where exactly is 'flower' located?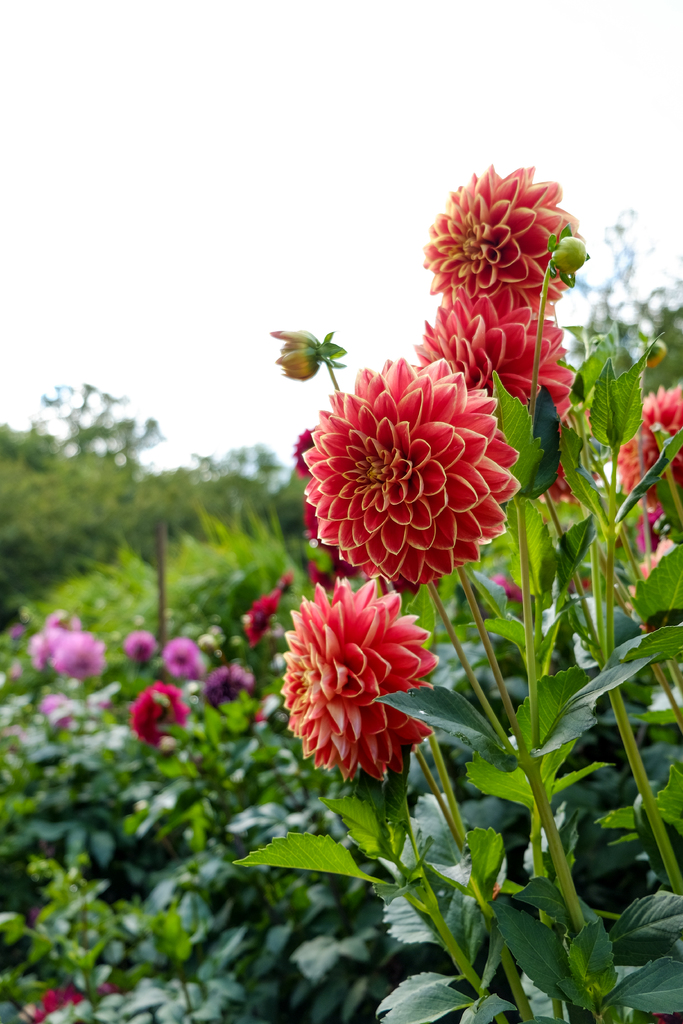
Its bounding box is {"x1": 634, "y1": 536, "x2": 682, "y2": 597}.
